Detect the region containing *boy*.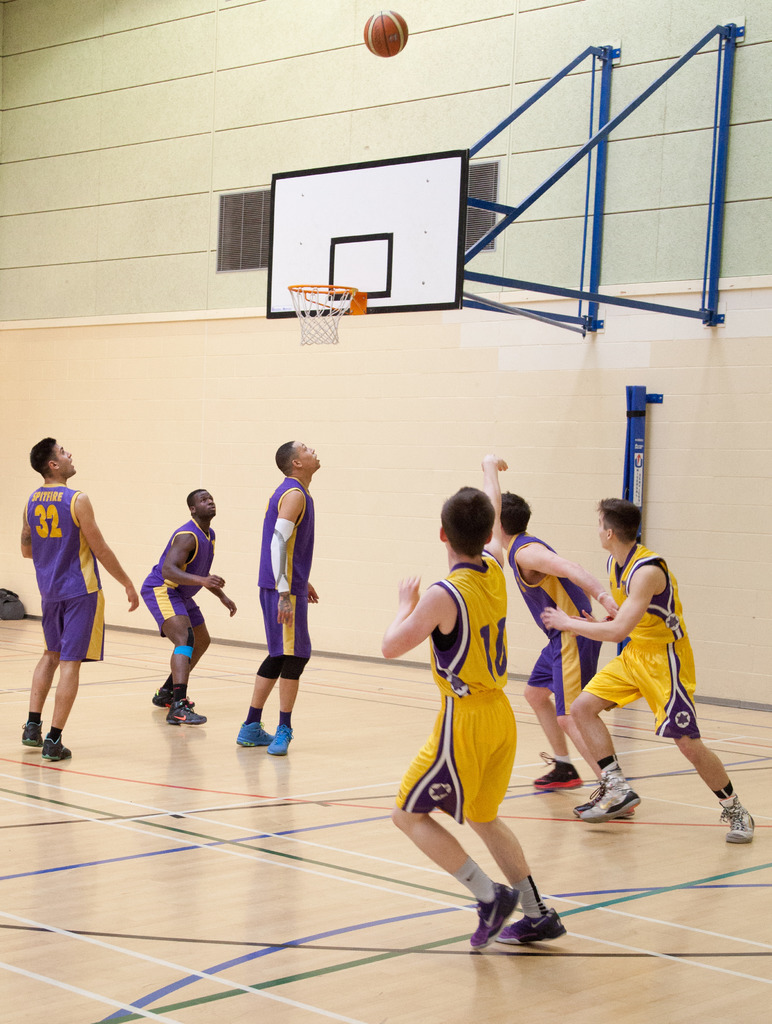
l=529, t=497, r=761, b=848.
